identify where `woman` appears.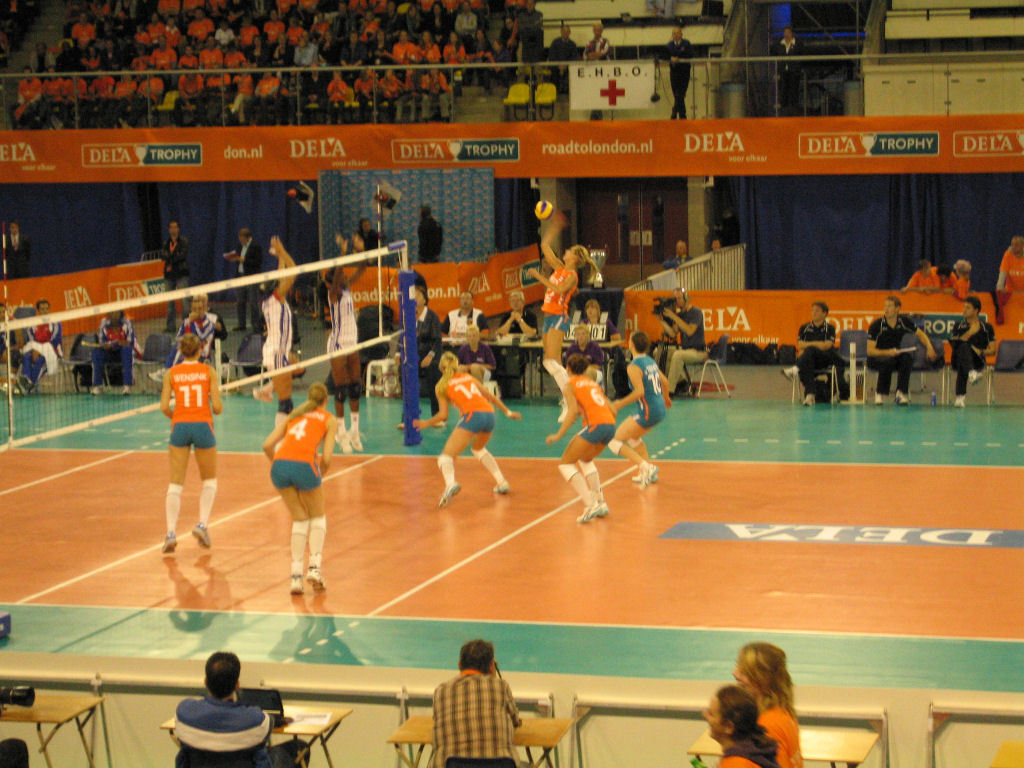
Appears at box(164, 331, 213, 550).
